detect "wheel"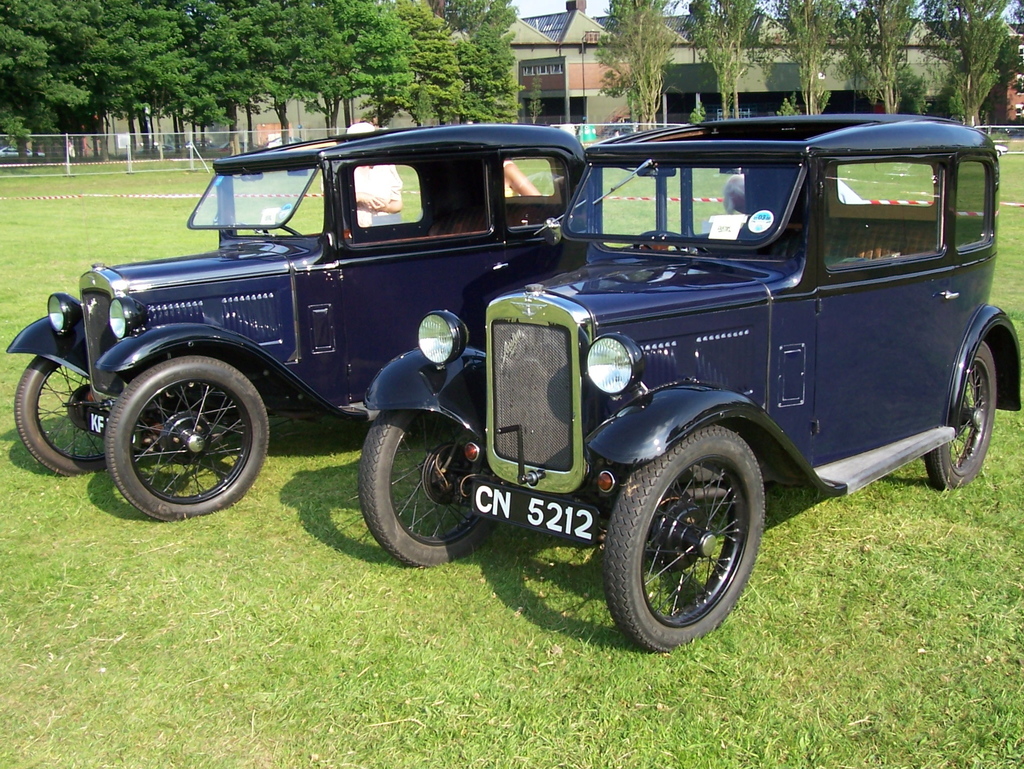
bbox=(104, 349, 277, 519)
